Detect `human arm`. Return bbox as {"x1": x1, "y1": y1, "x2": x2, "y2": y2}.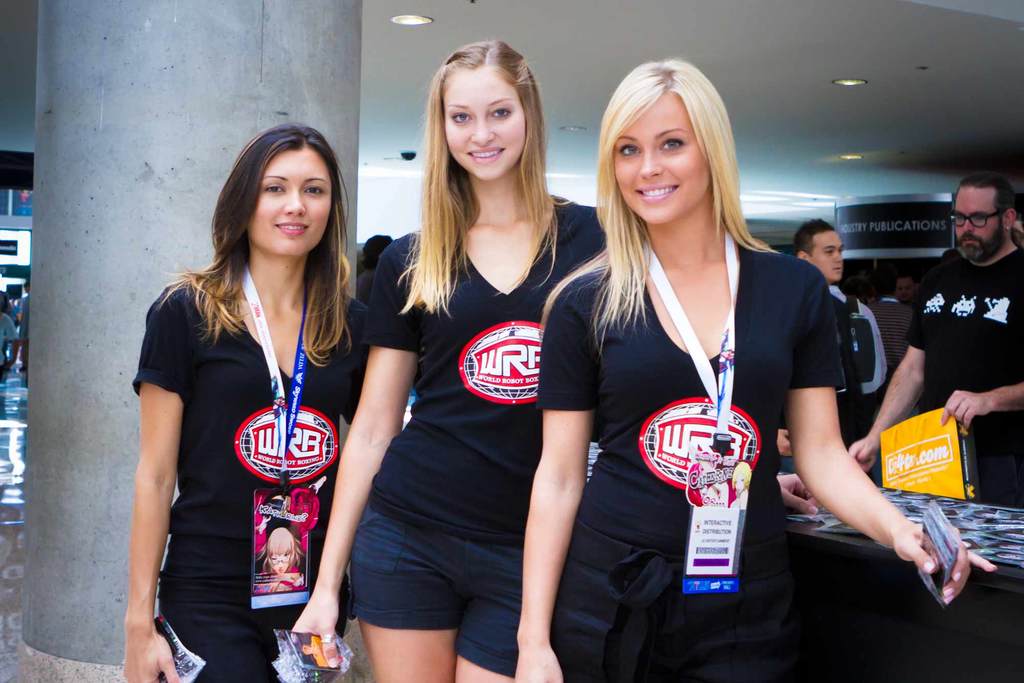
{"x1": 500, "y1": 271, "x2": 607, "y2": 682}.
